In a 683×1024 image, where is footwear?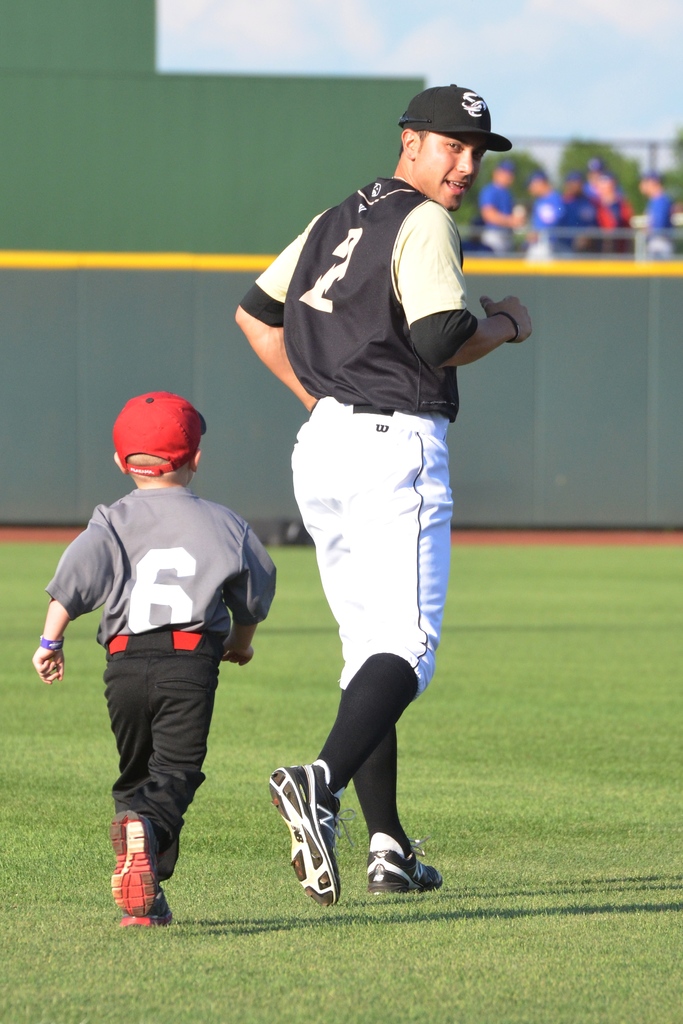
pyautogui.locateOnScreen(357, 836, 436, 901).
